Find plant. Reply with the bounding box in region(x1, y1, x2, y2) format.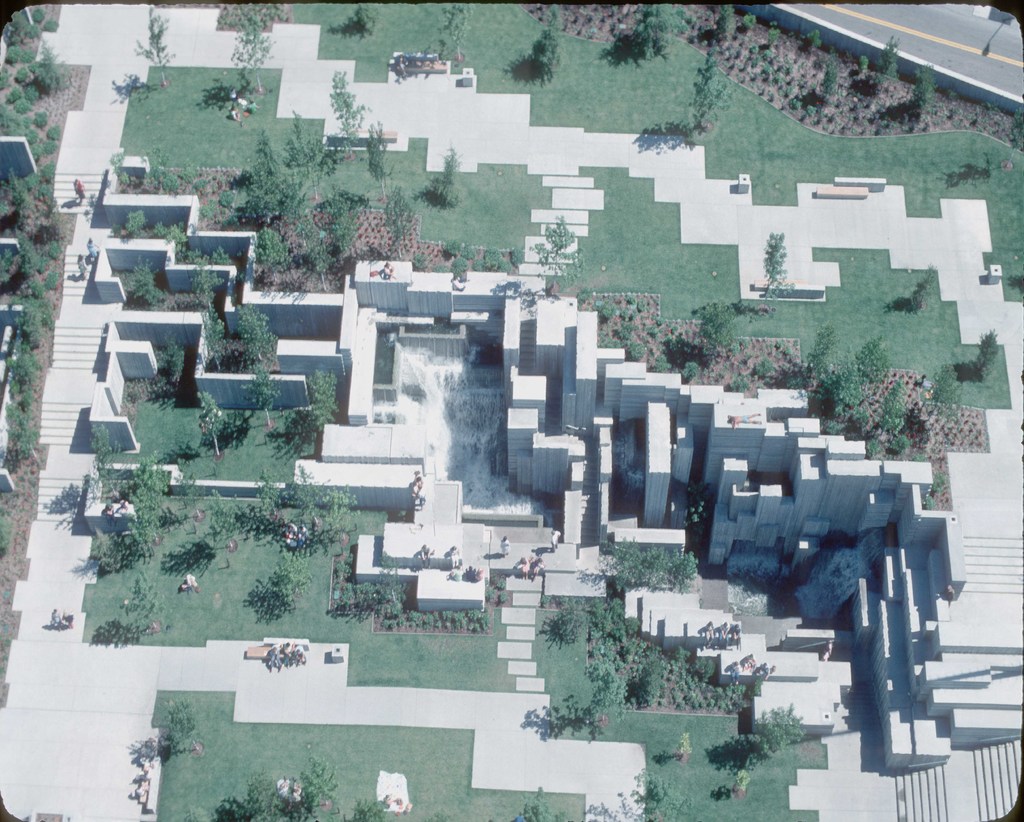
region(213, 762, 345, 821).
